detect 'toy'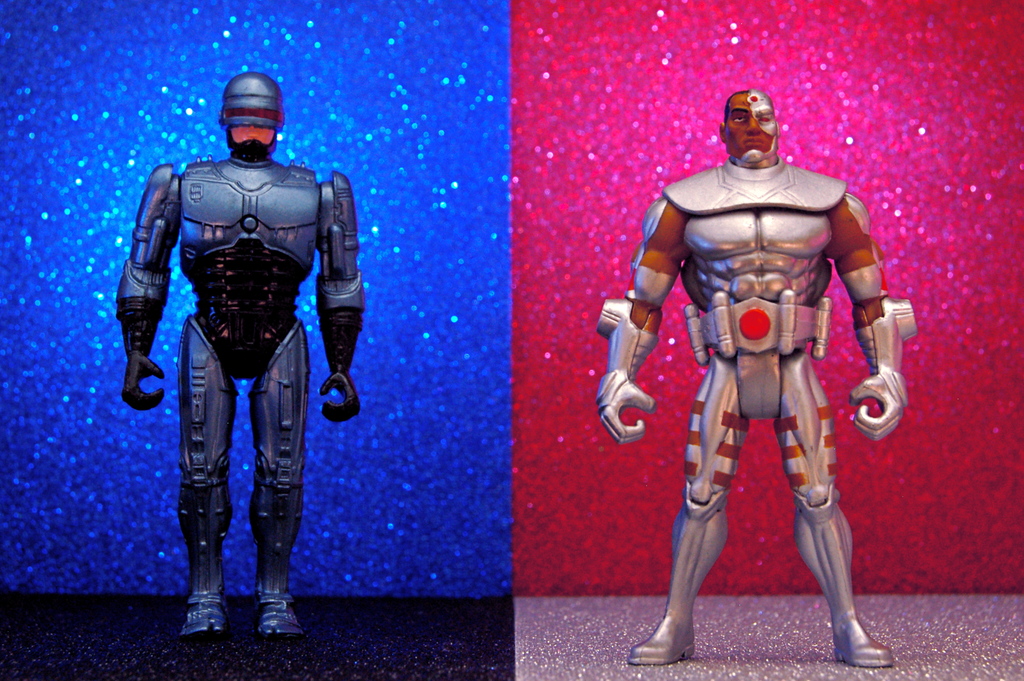
detection(115, 72, 366, 640)
